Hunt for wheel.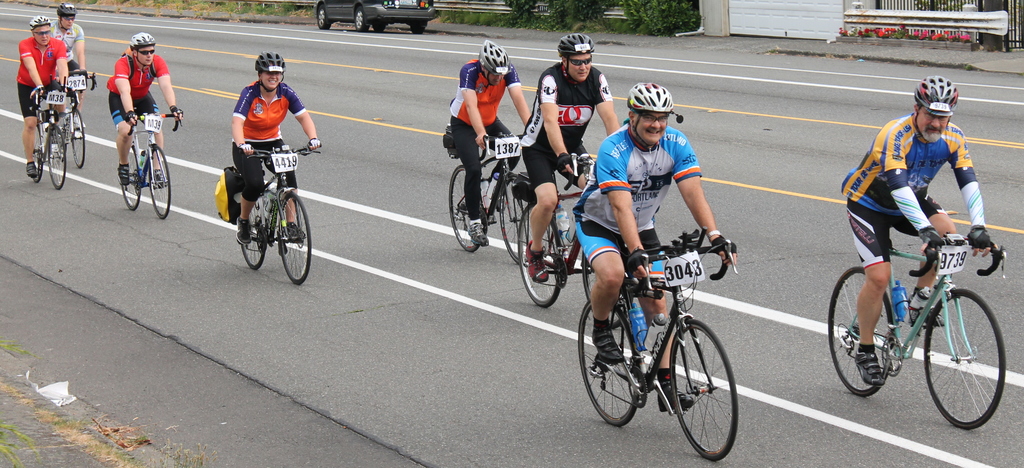
Hunted down at BBox(411, 19, 423, 34).
